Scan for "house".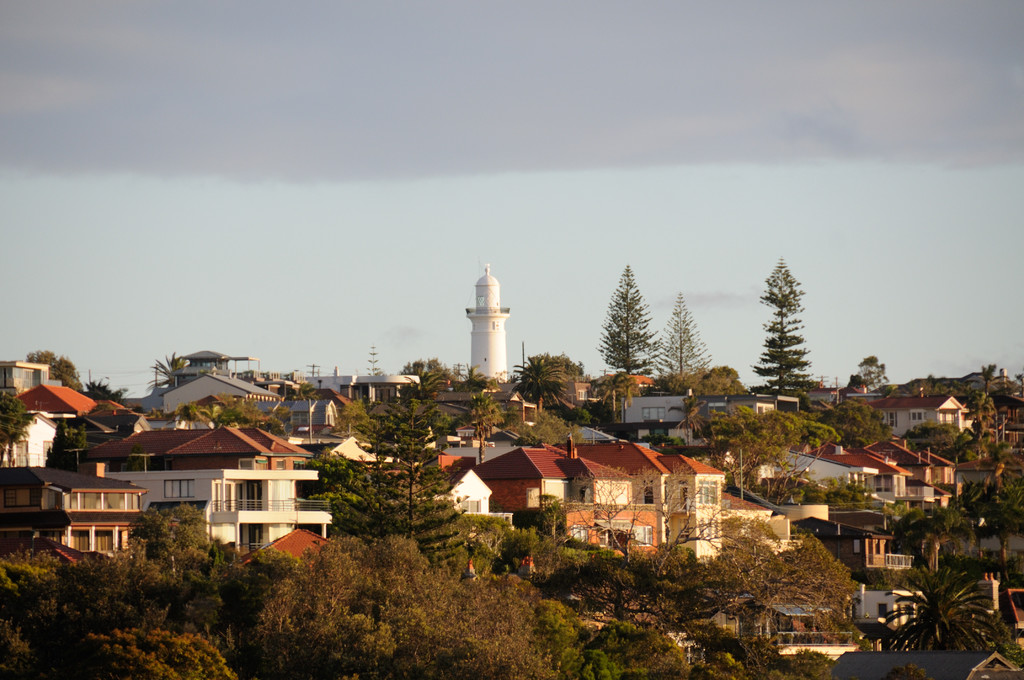
Scan result: region(810, 458, 856, 549).
